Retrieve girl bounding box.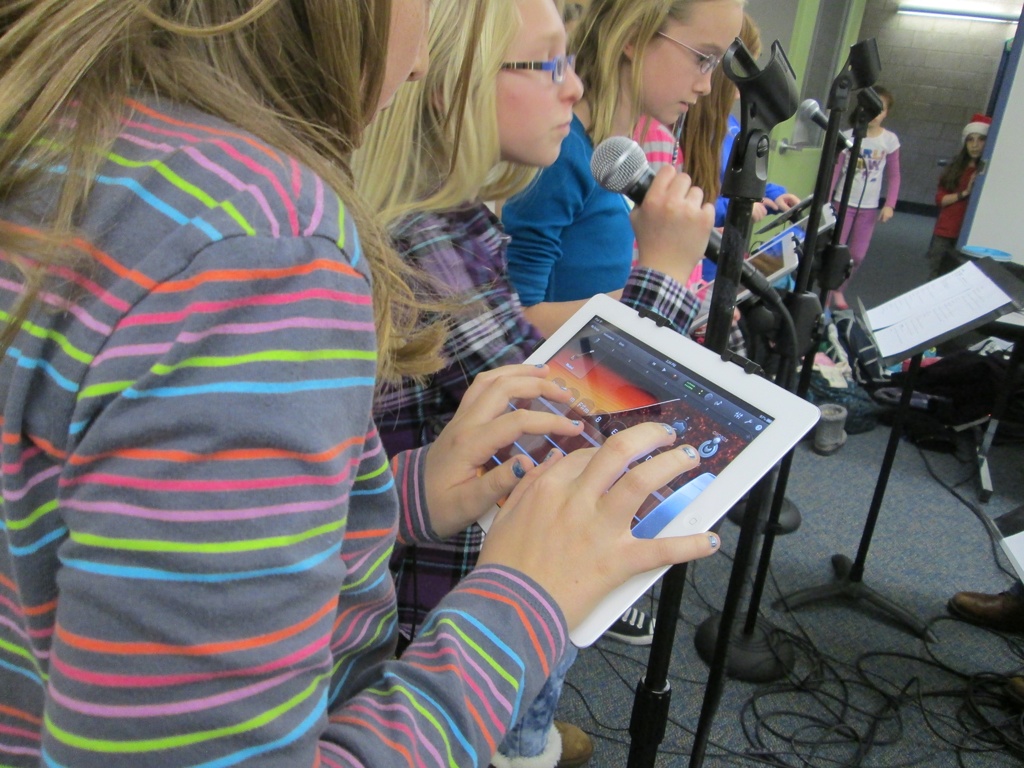
Bounding box: select_region(499, 2, 743, 762).
